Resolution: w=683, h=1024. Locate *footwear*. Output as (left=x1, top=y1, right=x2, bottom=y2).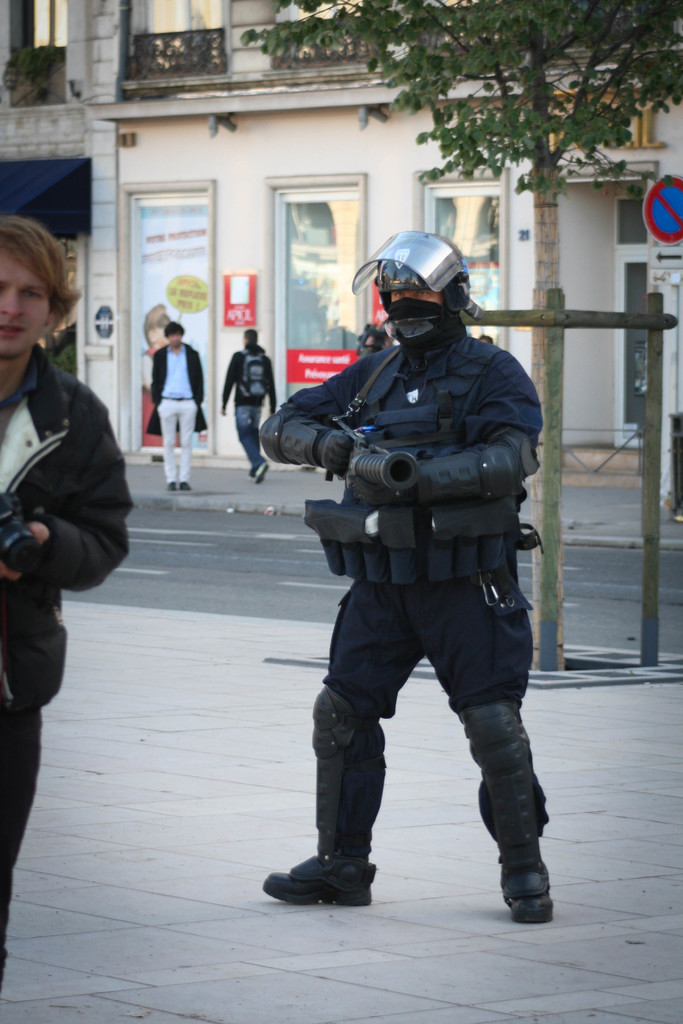
(left=168, top=484, right=177, bottom=491).
